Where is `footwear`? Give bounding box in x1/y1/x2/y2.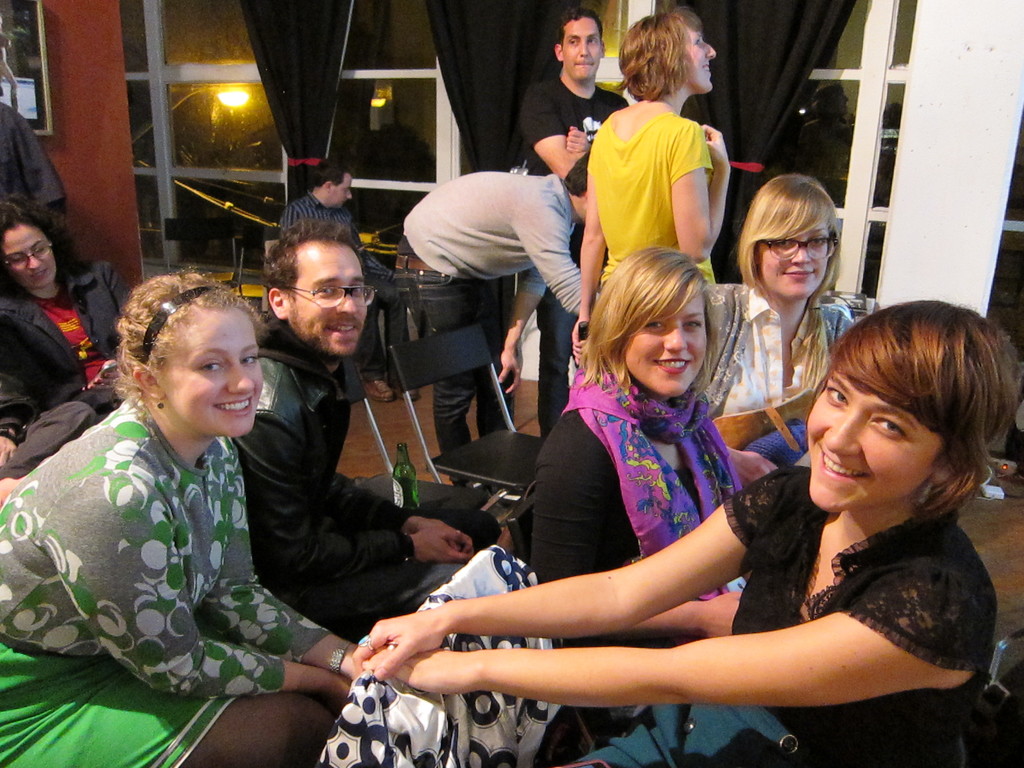
399/389/426/400.
